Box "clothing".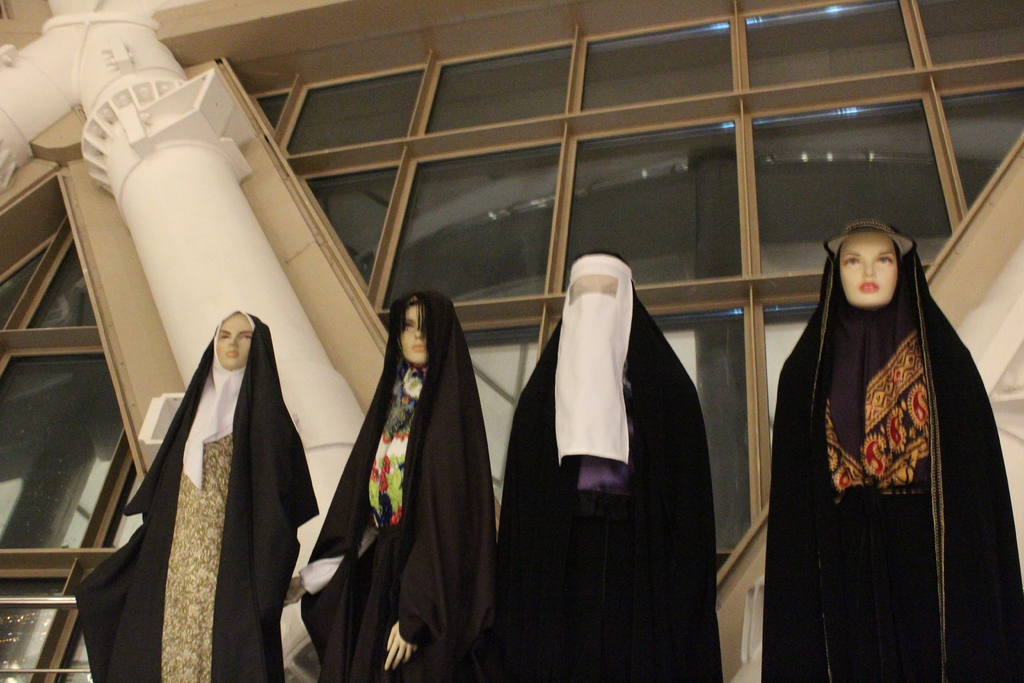
box=[313, 360, 485, 677].
